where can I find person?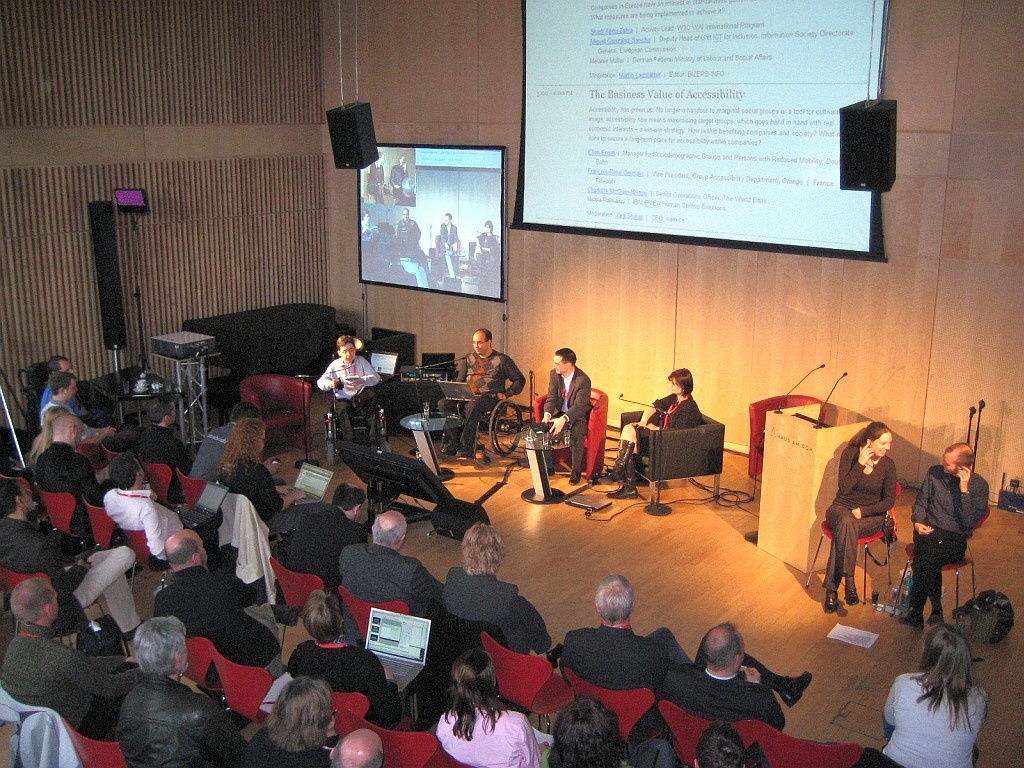
You can find it at box(38, 353, 89, 410).
